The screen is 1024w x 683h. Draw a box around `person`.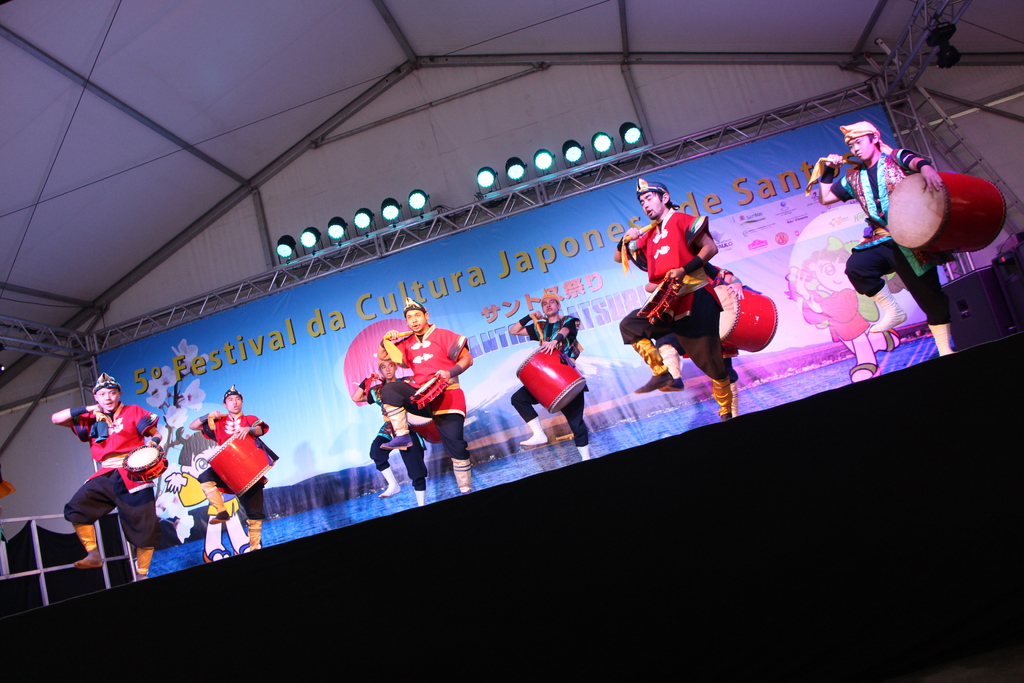
locate(351, 347, 435, 522).
